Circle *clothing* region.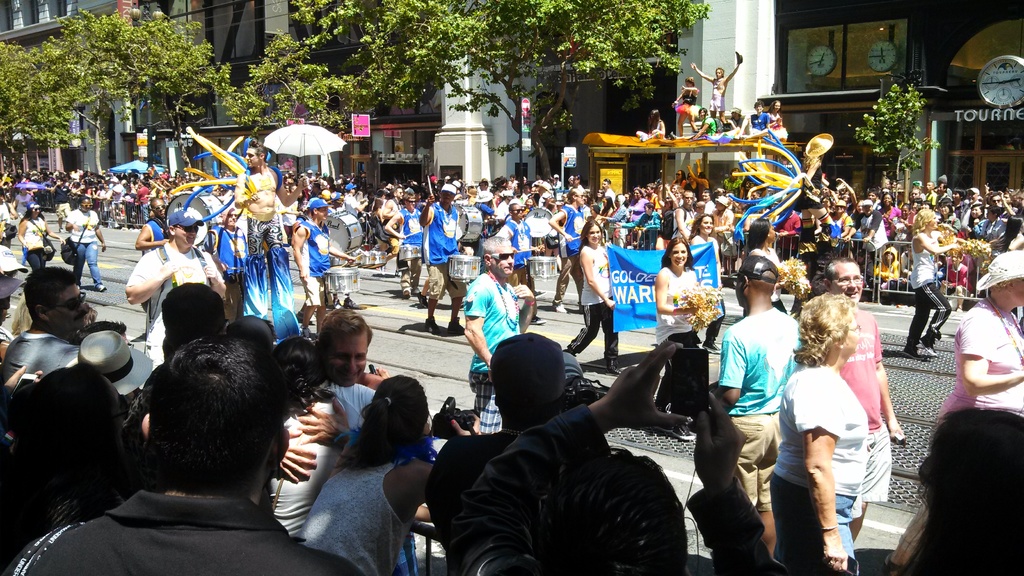
Region: (0, 486, 362, 575).
